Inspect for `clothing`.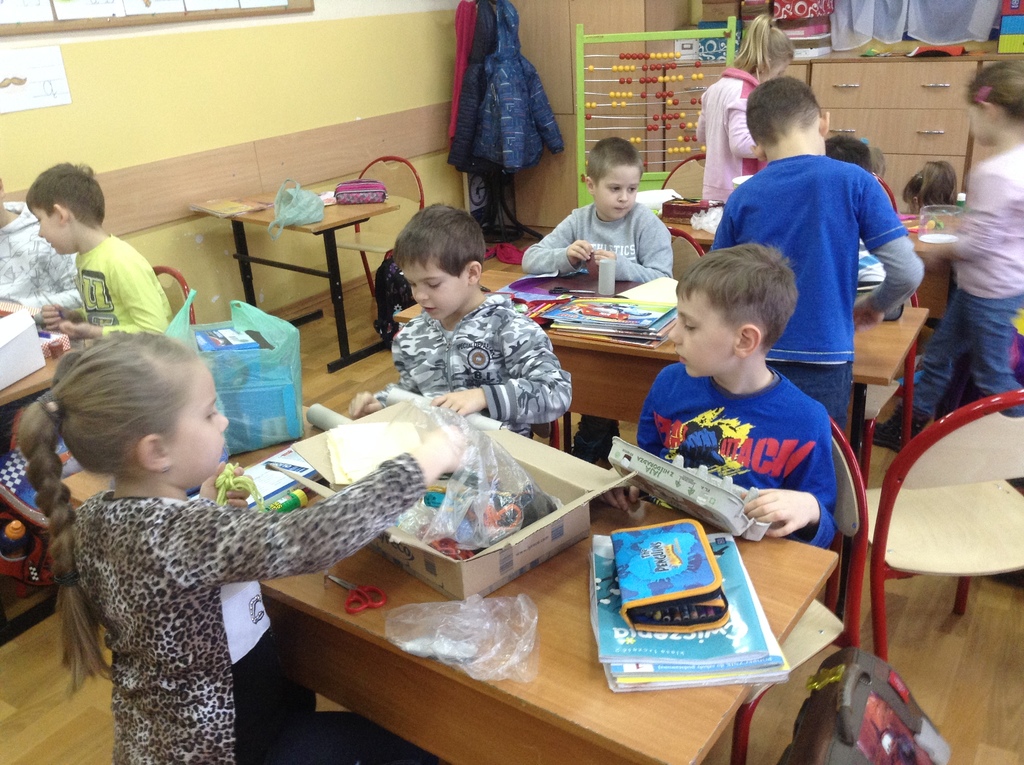
Inspection: l=522, t=202, r=683, b=277.
